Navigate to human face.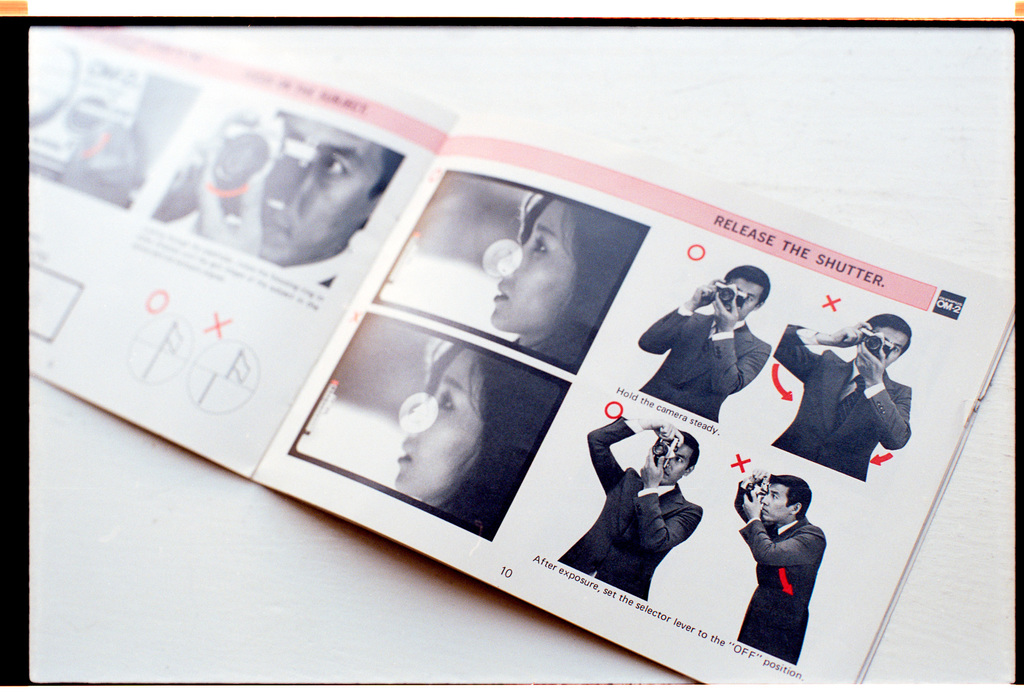
Navigation target: [492,209,579,335].
